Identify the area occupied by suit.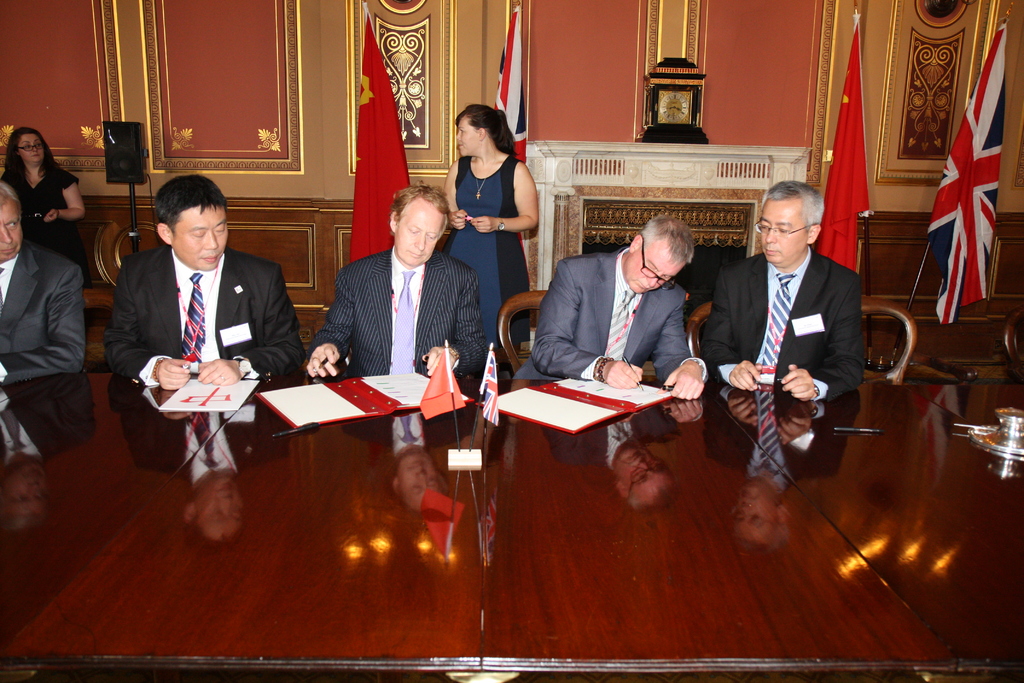
Area: rect(516, 244, 705, 386).
